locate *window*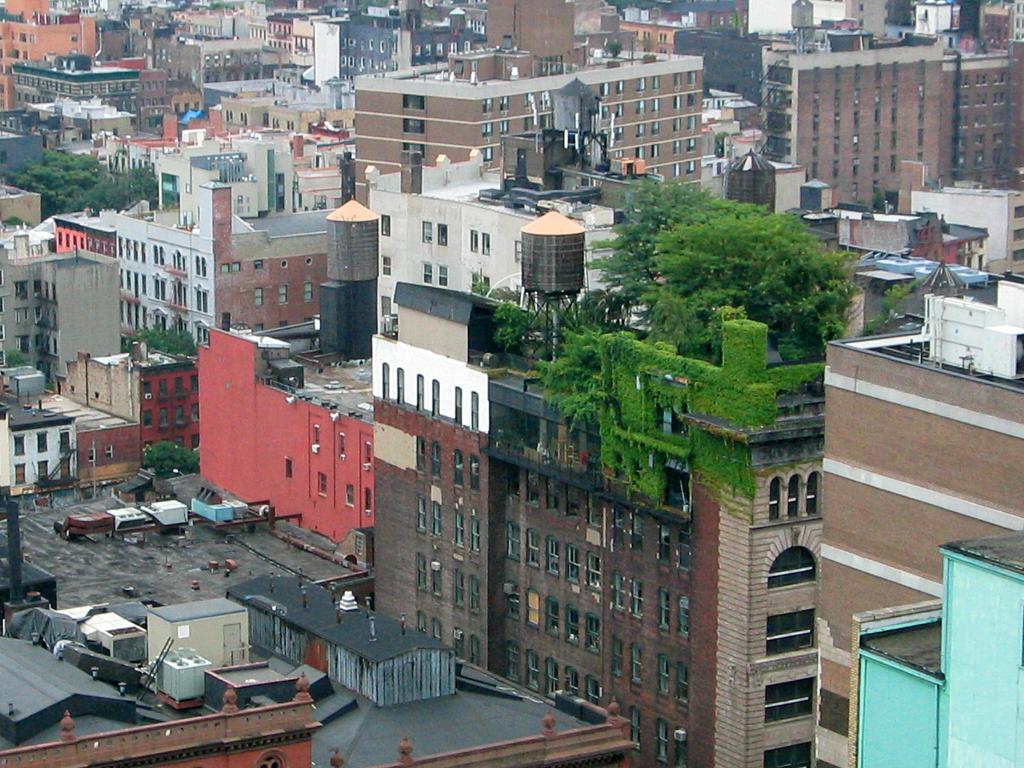
left=471, top=638, right=480, bottom=666
